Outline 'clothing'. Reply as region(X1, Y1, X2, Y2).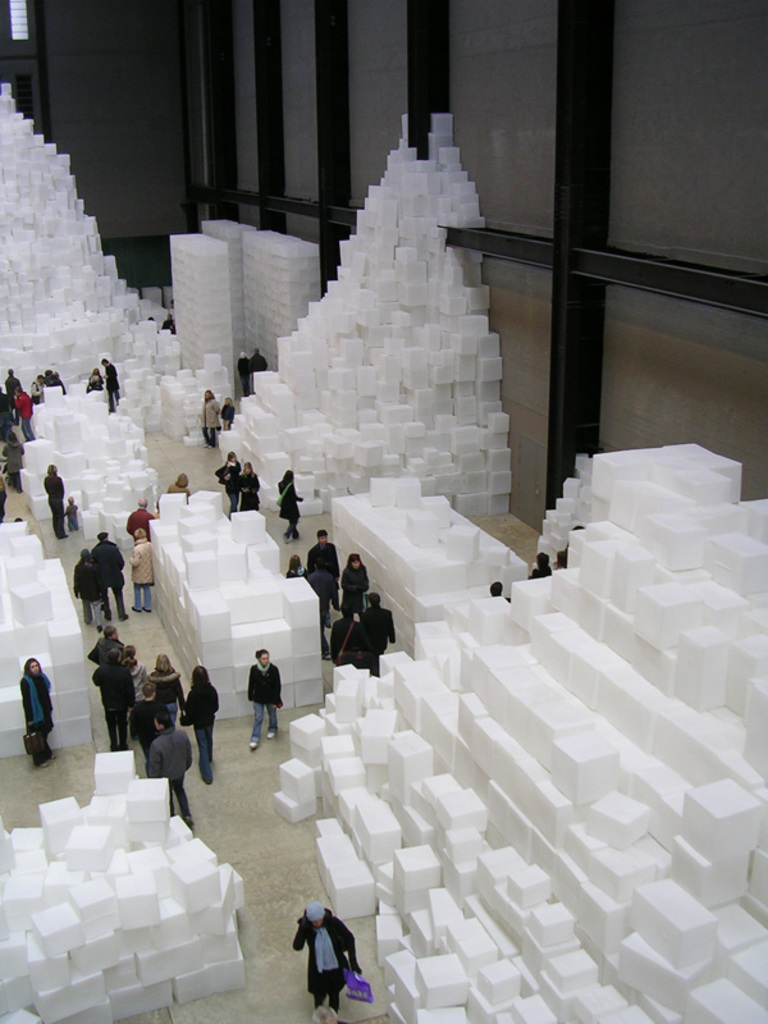
region(131, 539, 157, 616).
